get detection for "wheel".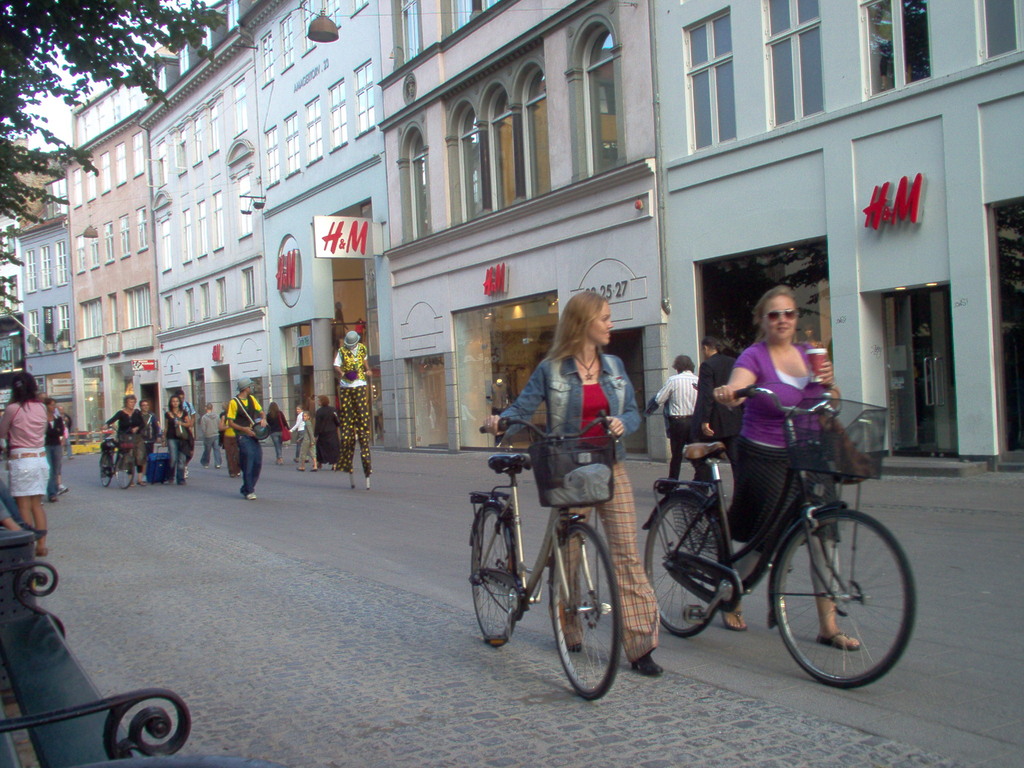
Detection: 99:452:113:484.
